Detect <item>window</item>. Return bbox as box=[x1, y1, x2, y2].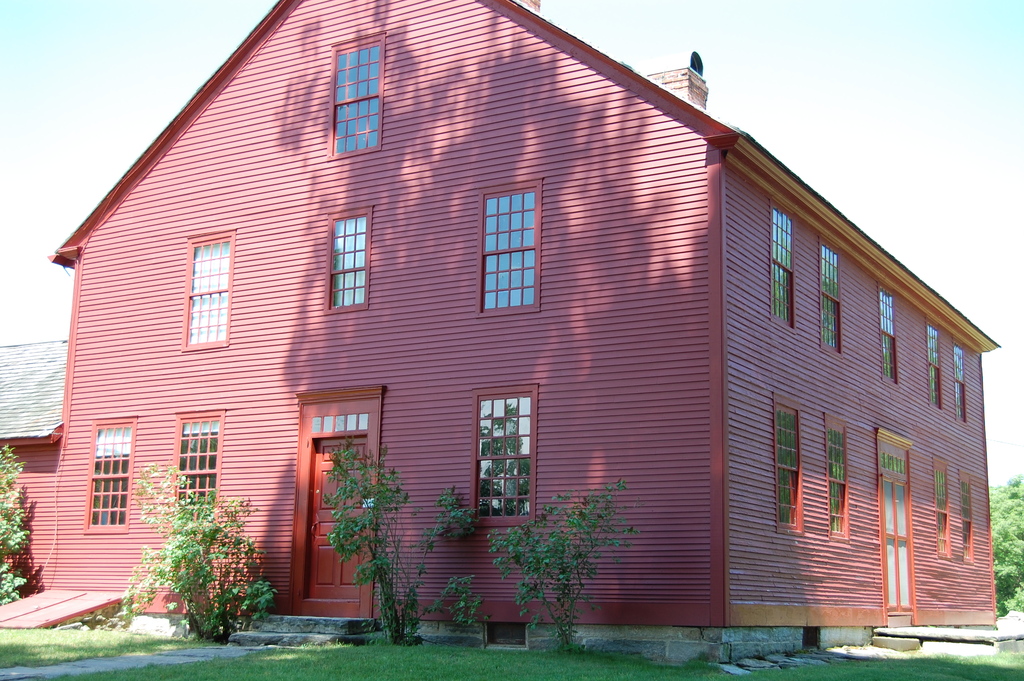
box=[817, 236, 844, 355].
